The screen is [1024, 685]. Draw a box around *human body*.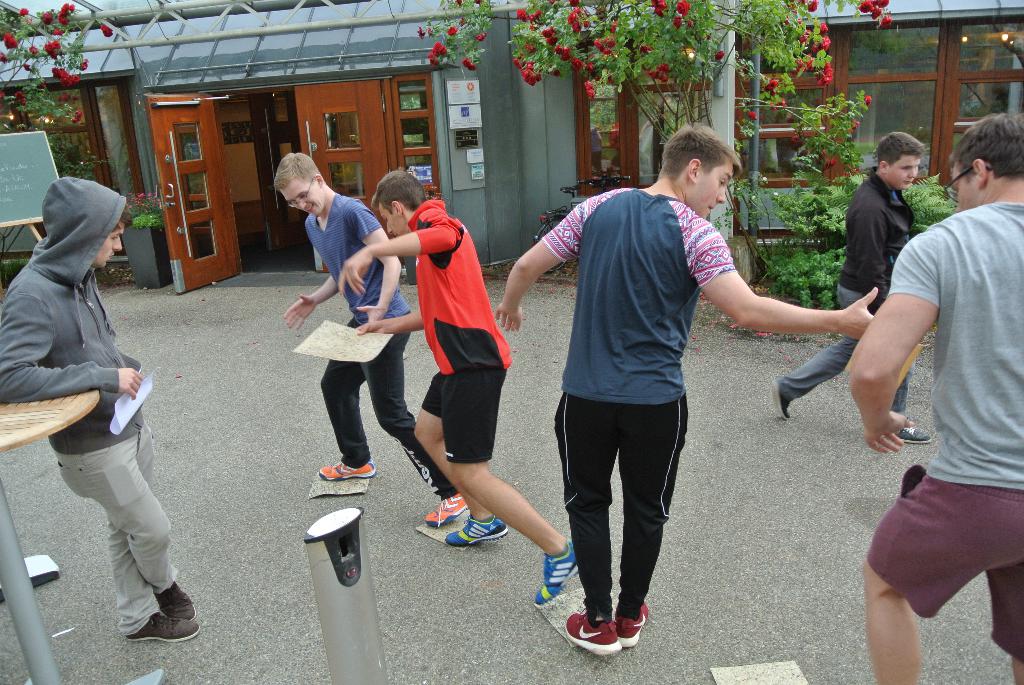
detection(842, 105, 1023, 647).
